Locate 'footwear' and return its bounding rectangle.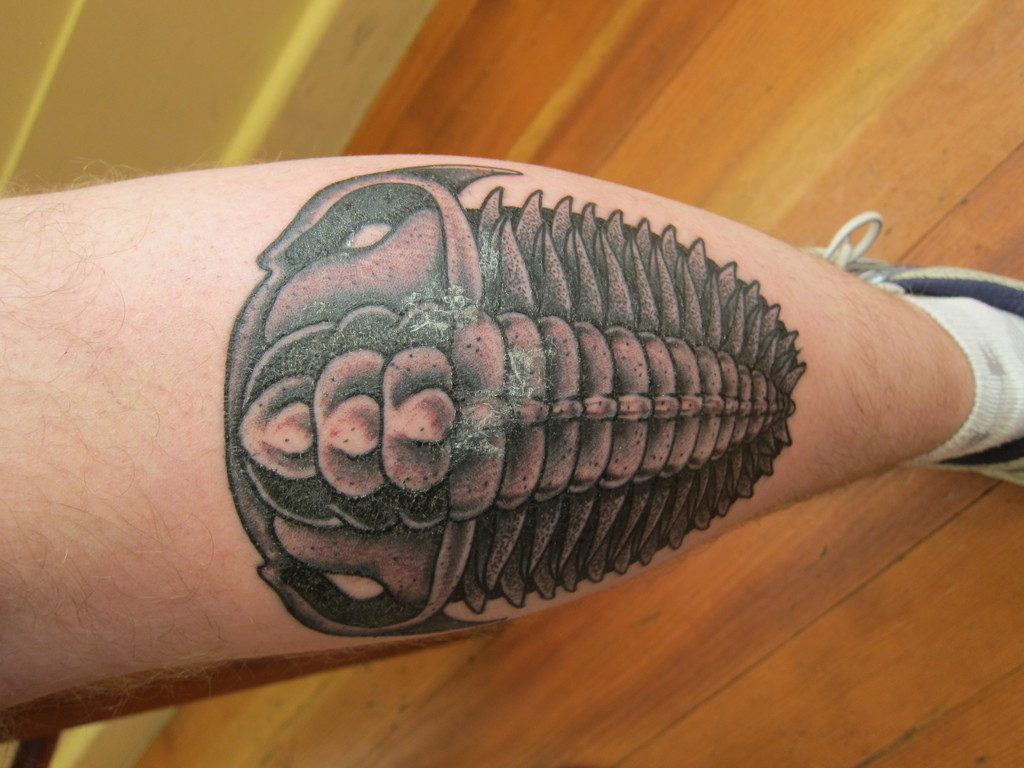
locate(808, 217, 1023, 495).
